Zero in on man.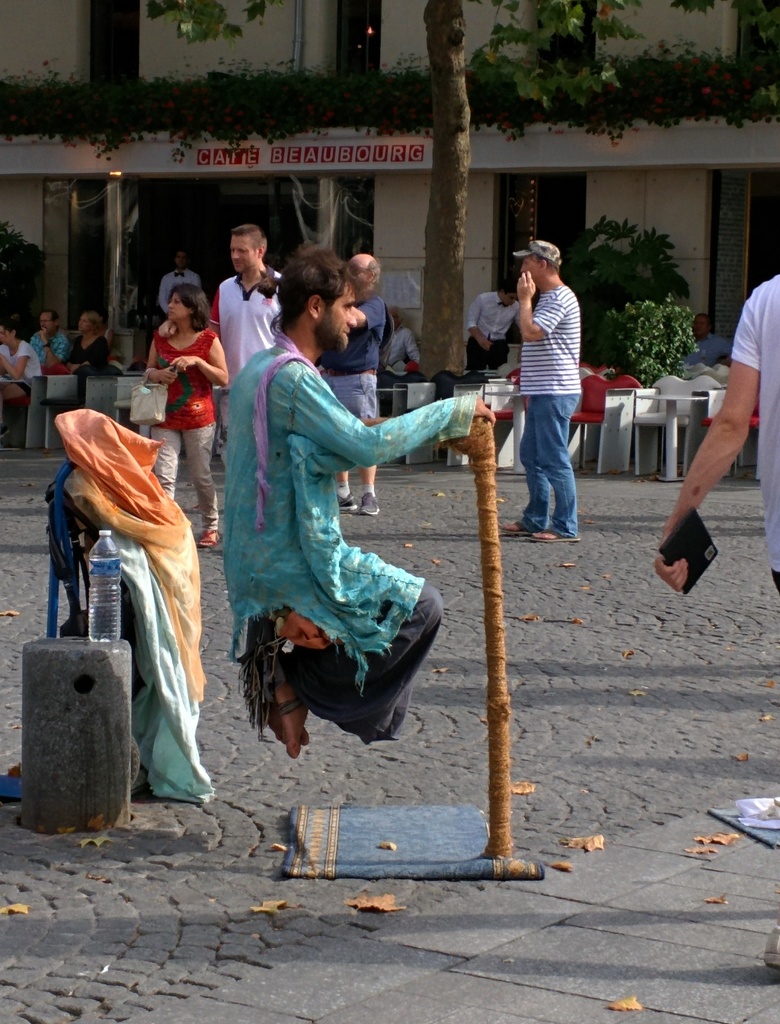
Zeroed in: [219, 239, 491, 757].
